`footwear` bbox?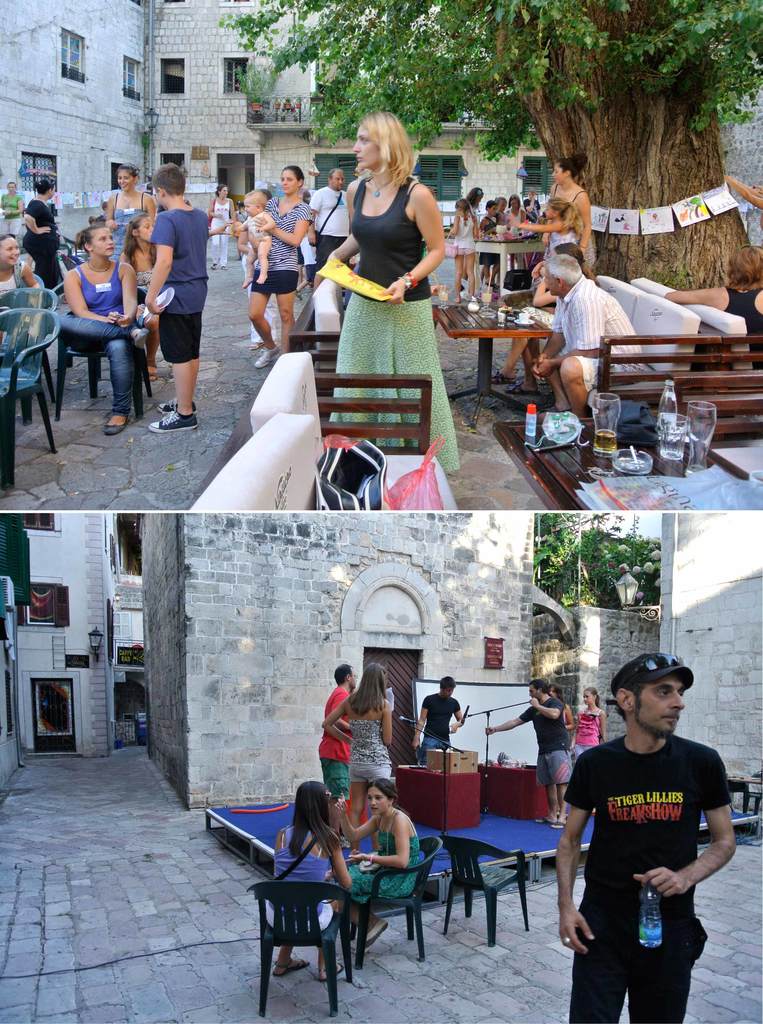
(253,346,279,367)
